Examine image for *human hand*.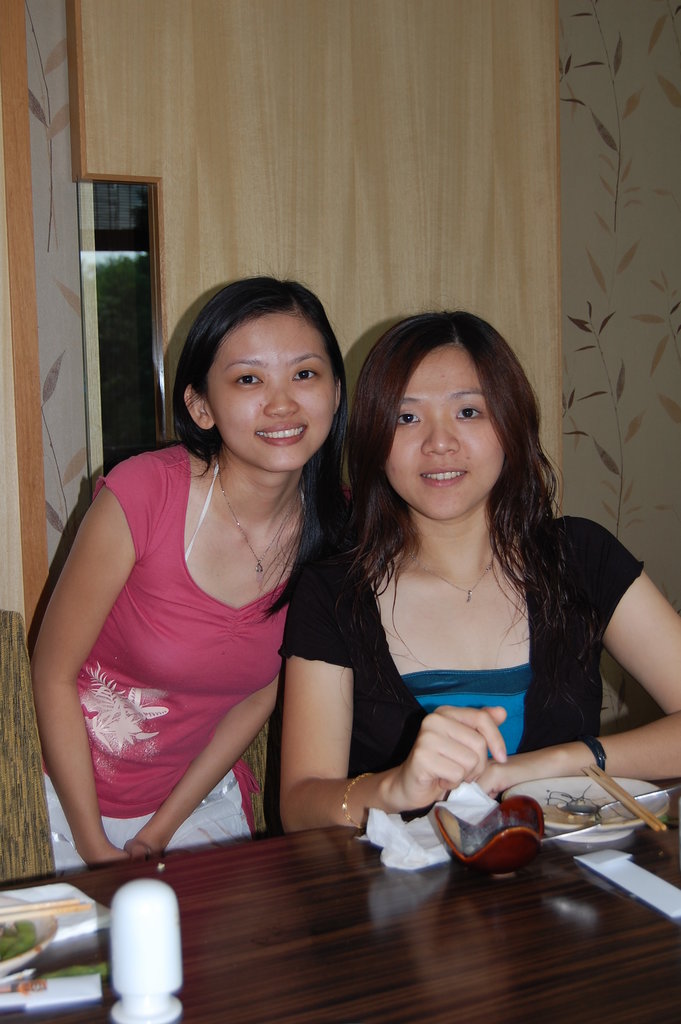
Examination result: bbox(476, 758, 511, 801).
